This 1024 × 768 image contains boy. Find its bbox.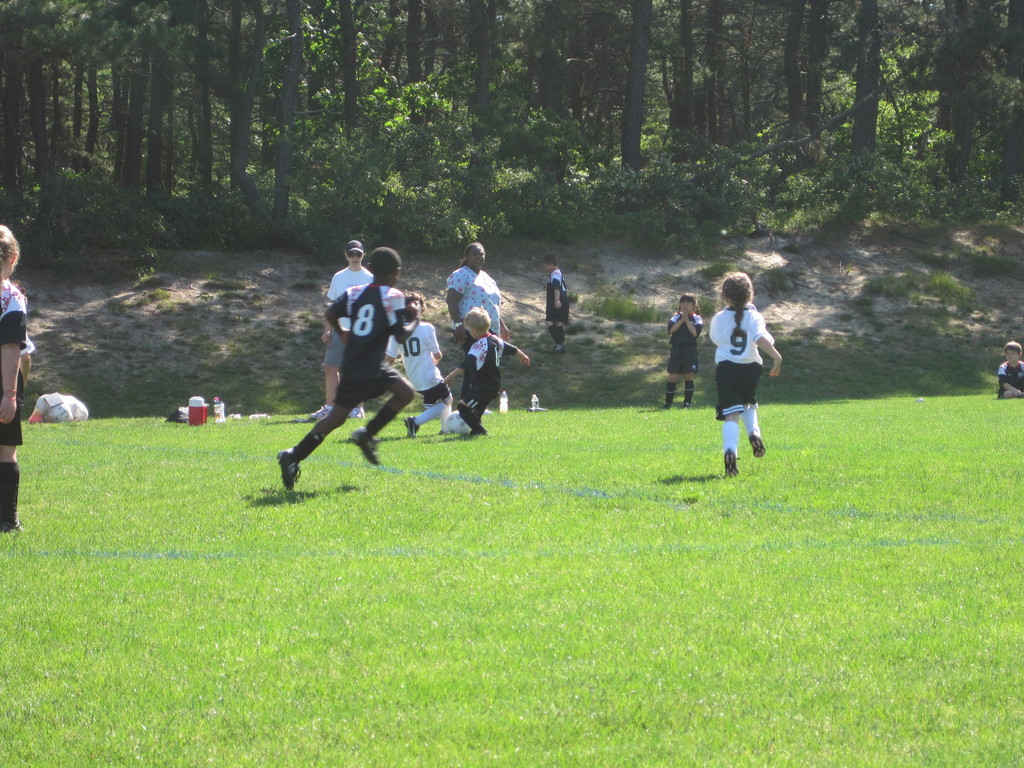
276/243/419/490.
